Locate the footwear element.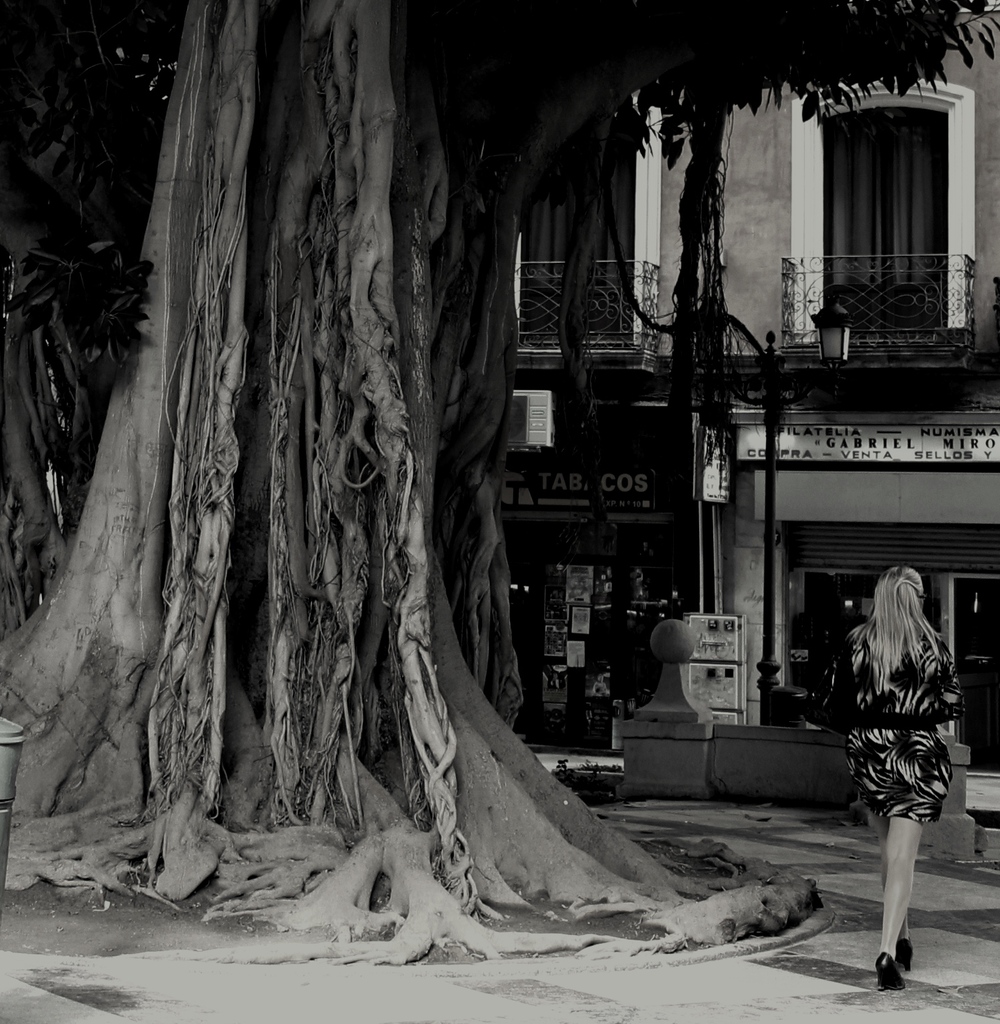
Element bbox: bbox(895, 932, 923, 974).
